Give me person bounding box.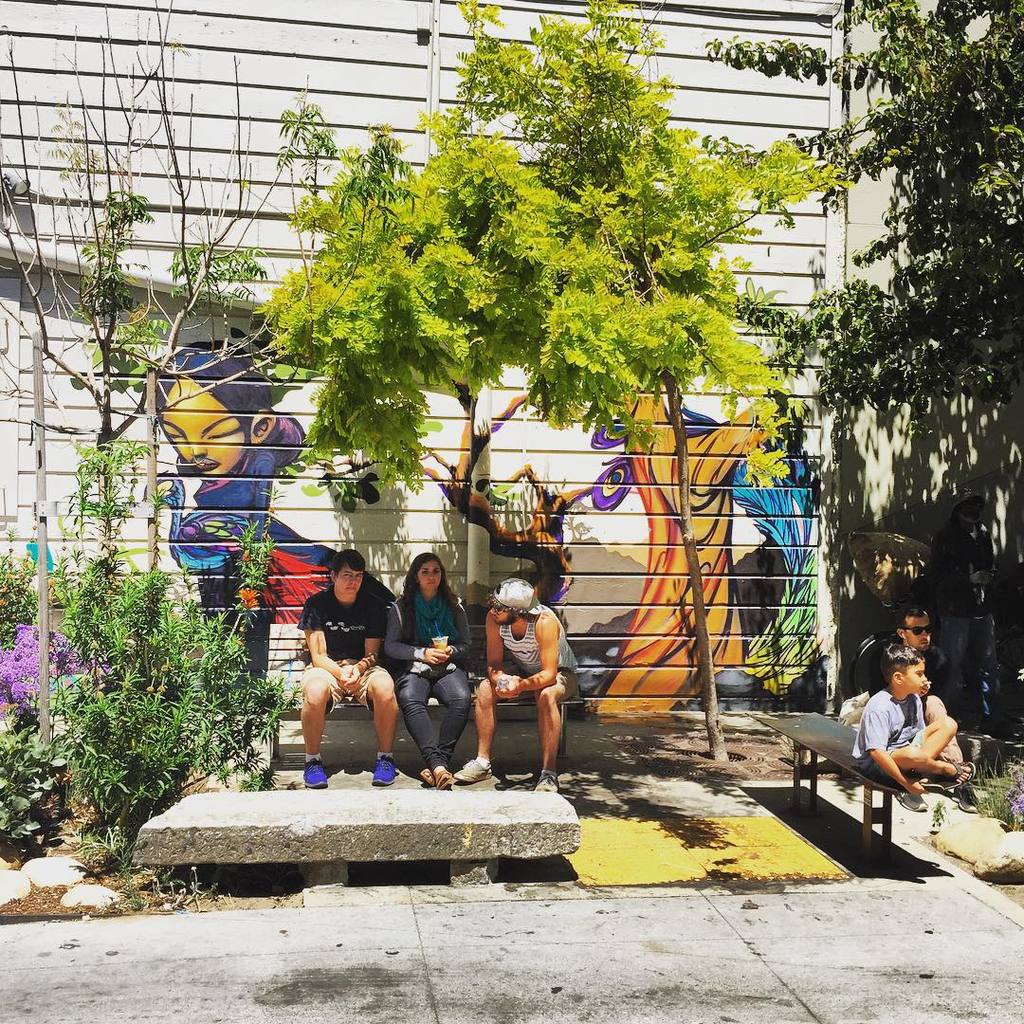
[156,342,303,684].
